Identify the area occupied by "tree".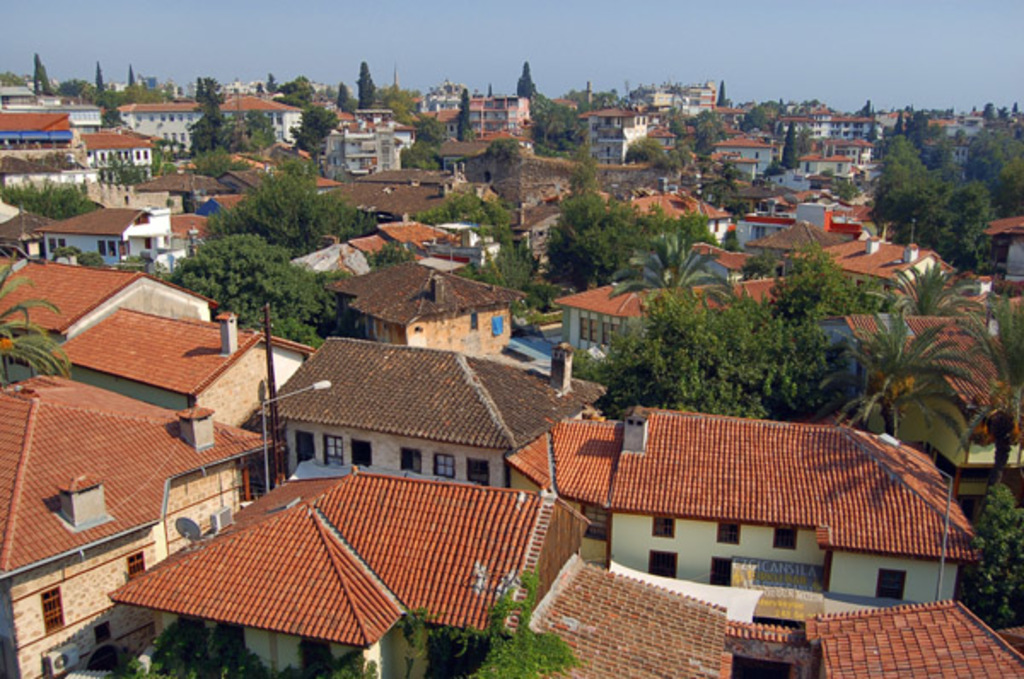
Area: Rect(193, 75, 232, 181).
